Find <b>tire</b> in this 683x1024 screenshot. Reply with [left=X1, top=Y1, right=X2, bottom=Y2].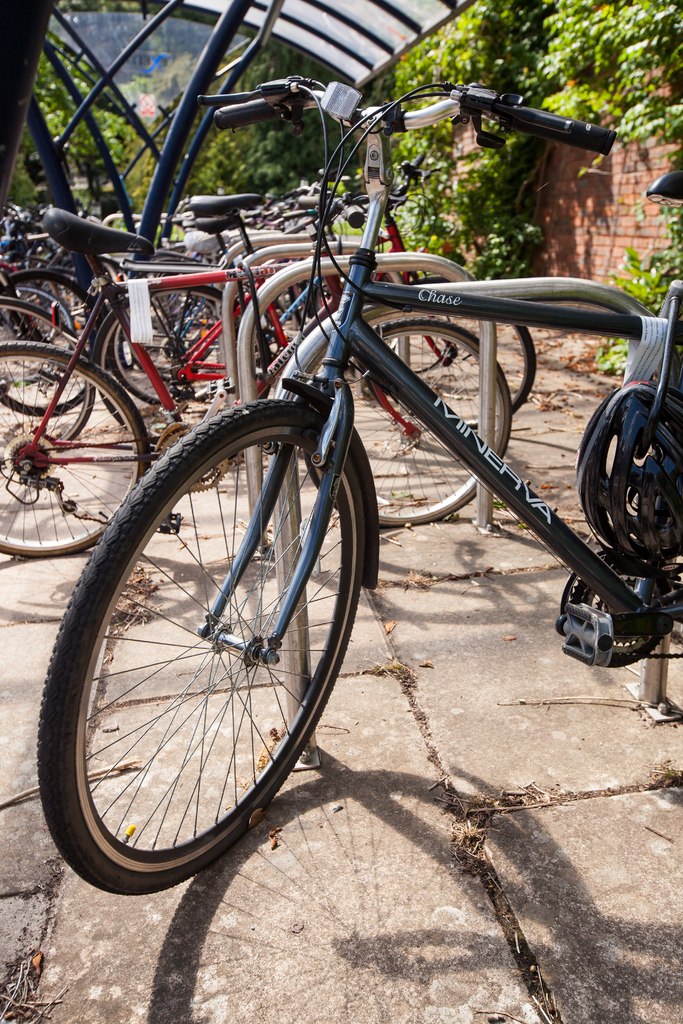
[left=306, top=317, right=513, bottom=527].
